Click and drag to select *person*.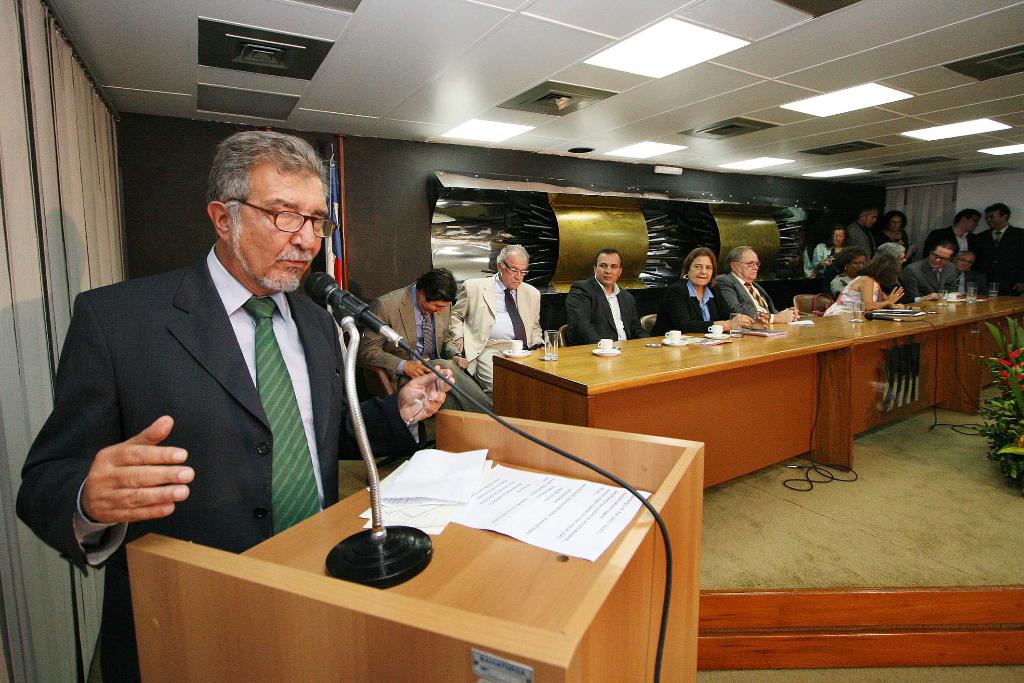
Selection: box(700, 244, 800, 323).
